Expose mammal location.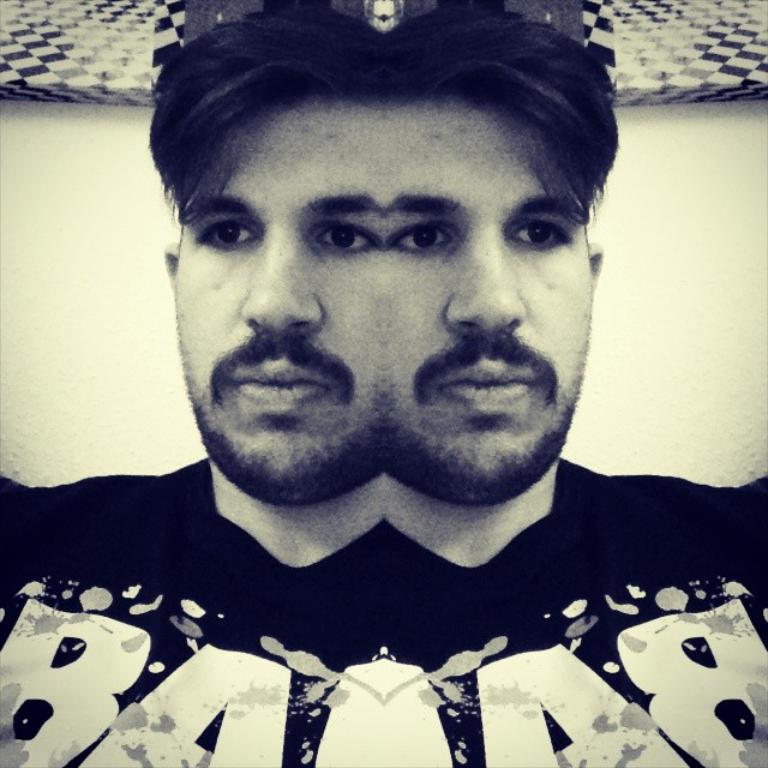
Exposed at detection(385, 5, 766, 766).
